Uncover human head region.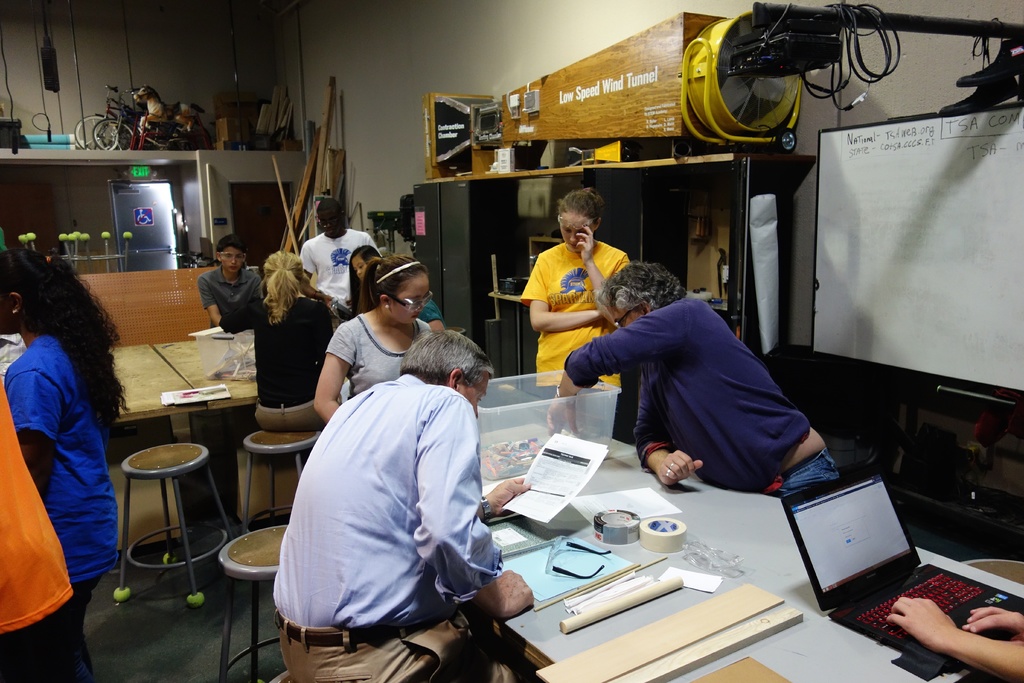
Uncovered: (left=313, top=194, right=343, bottom=240).
